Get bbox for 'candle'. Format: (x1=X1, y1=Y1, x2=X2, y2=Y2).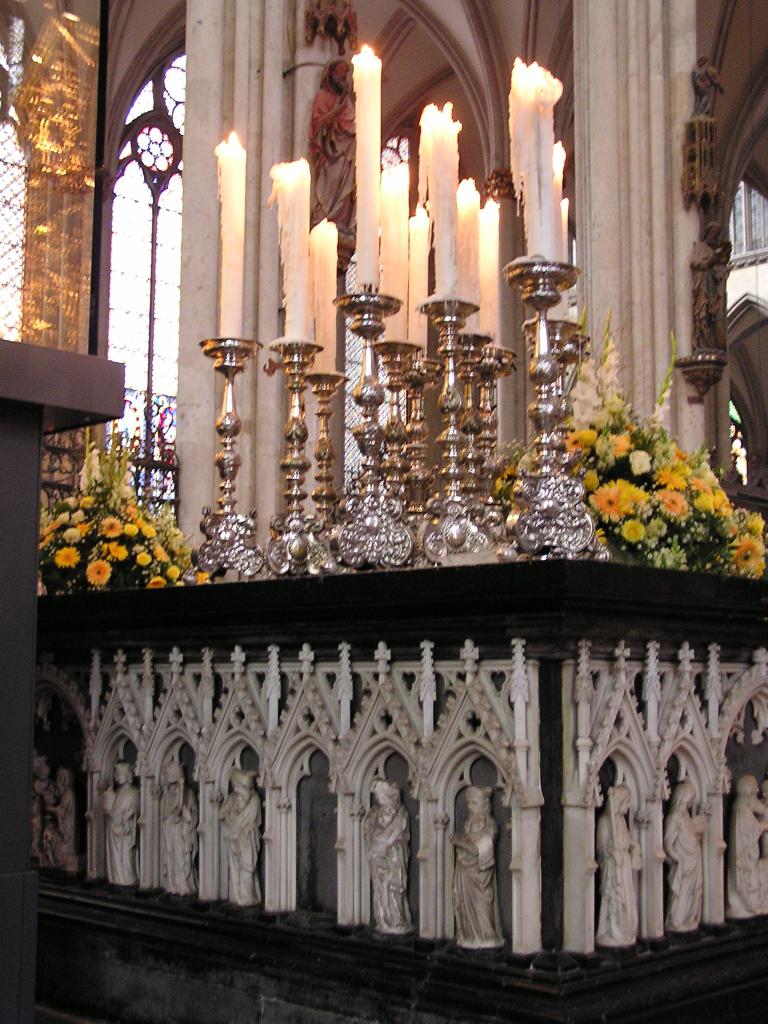
(x1=556, y1=141, x2=564, y2=262).
